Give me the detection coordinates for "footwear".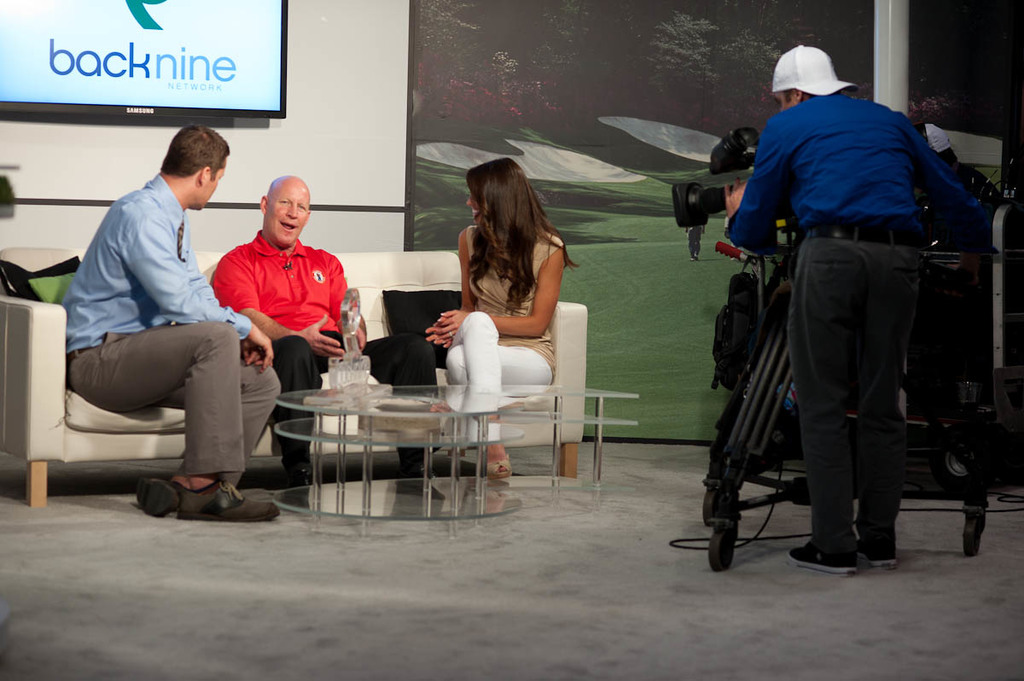
(x1=790, y1=538, x2=860, y2=579).
